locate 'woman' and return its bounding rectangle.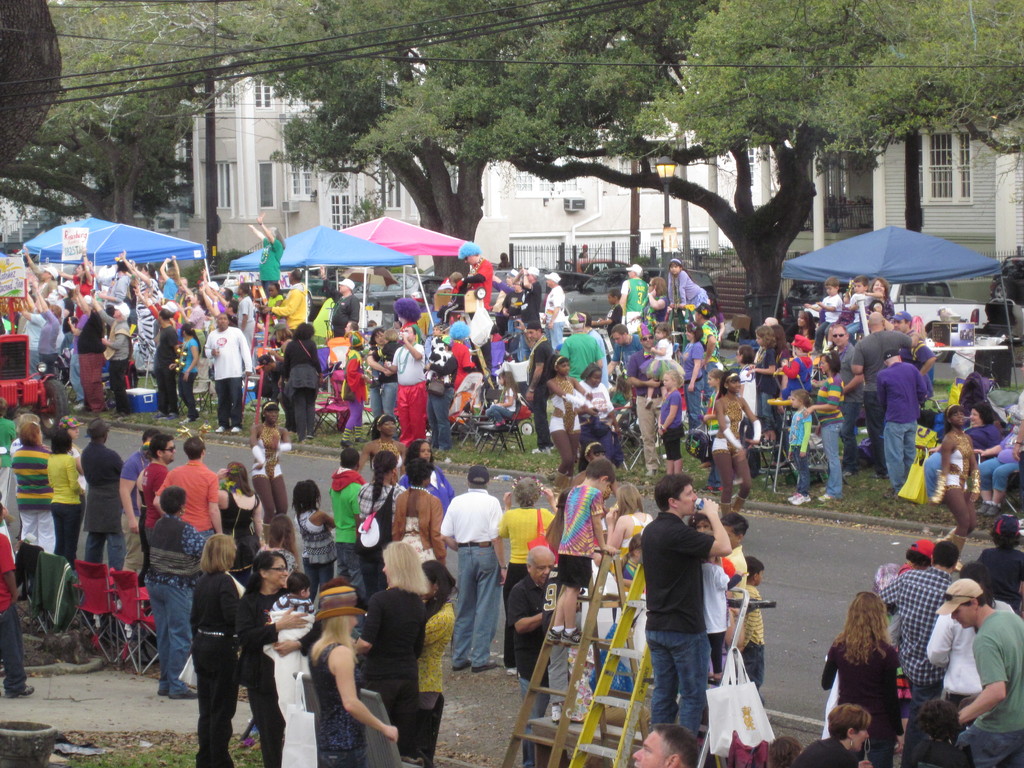
350, 537, 429, 754.
